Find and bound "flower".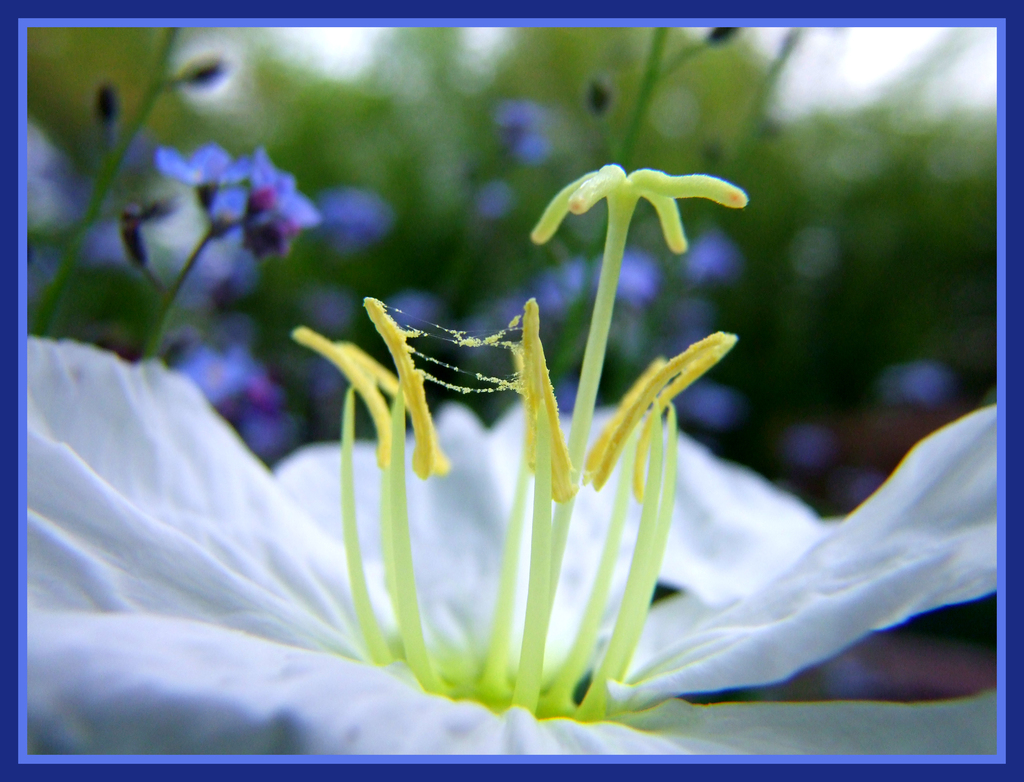
Bound: bbox=[26, 337, 998, 757].
